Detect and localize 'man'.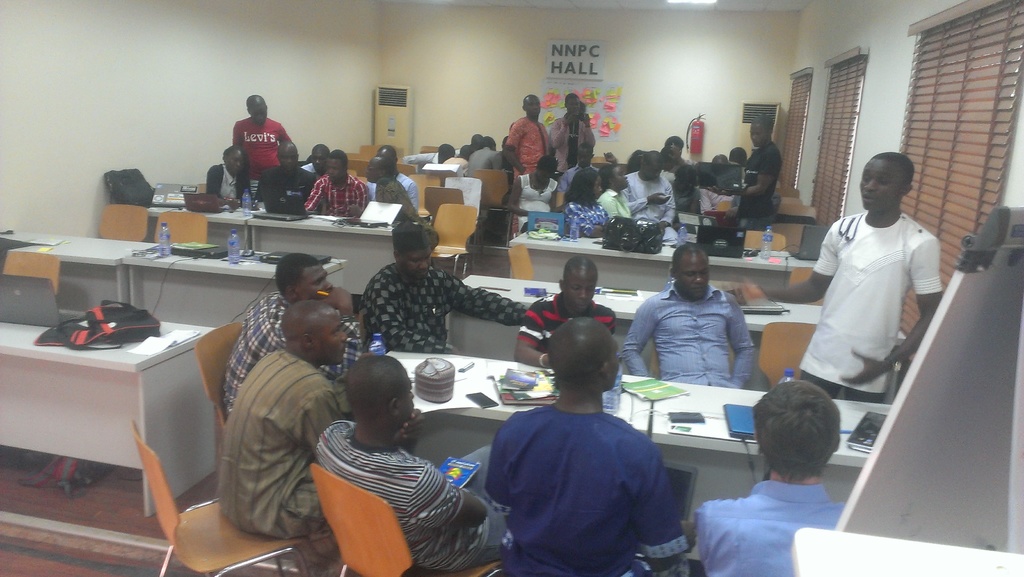
Localized at <region>400, 145, 466, 174</region>.
